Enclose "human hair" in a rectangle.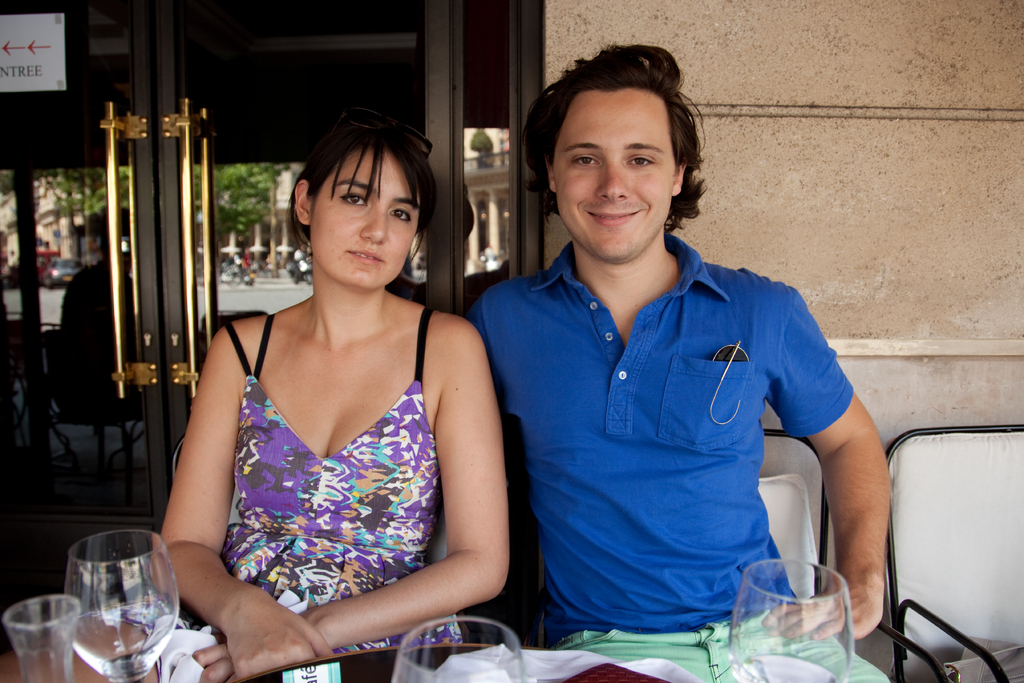
522/45/708/238.
